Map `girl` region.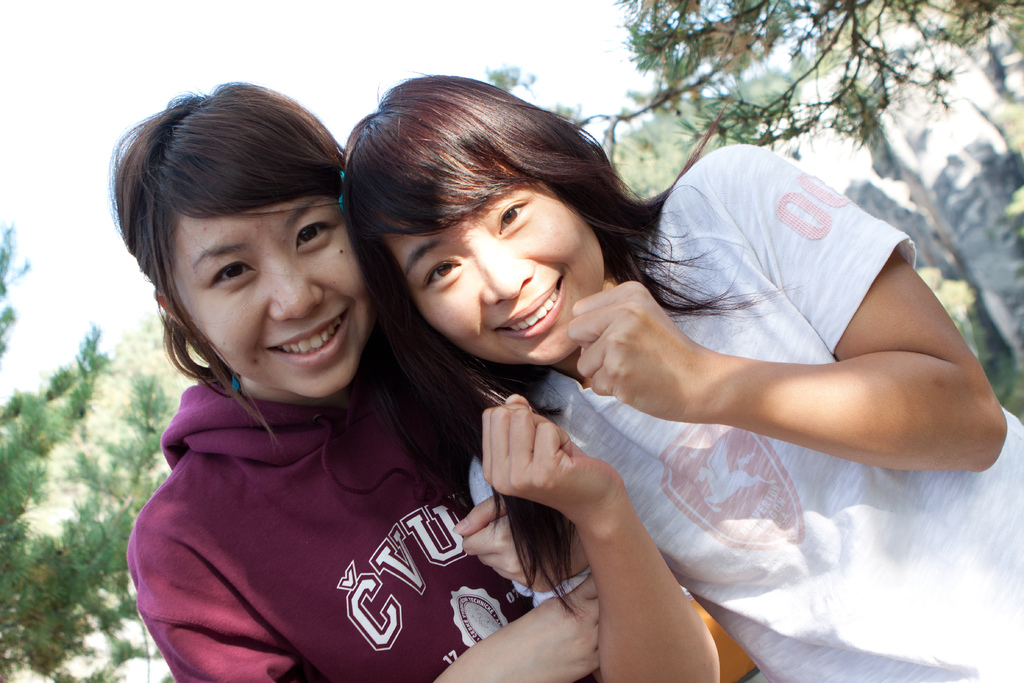
Mapped to box=[335, 79, 1023, 682].
